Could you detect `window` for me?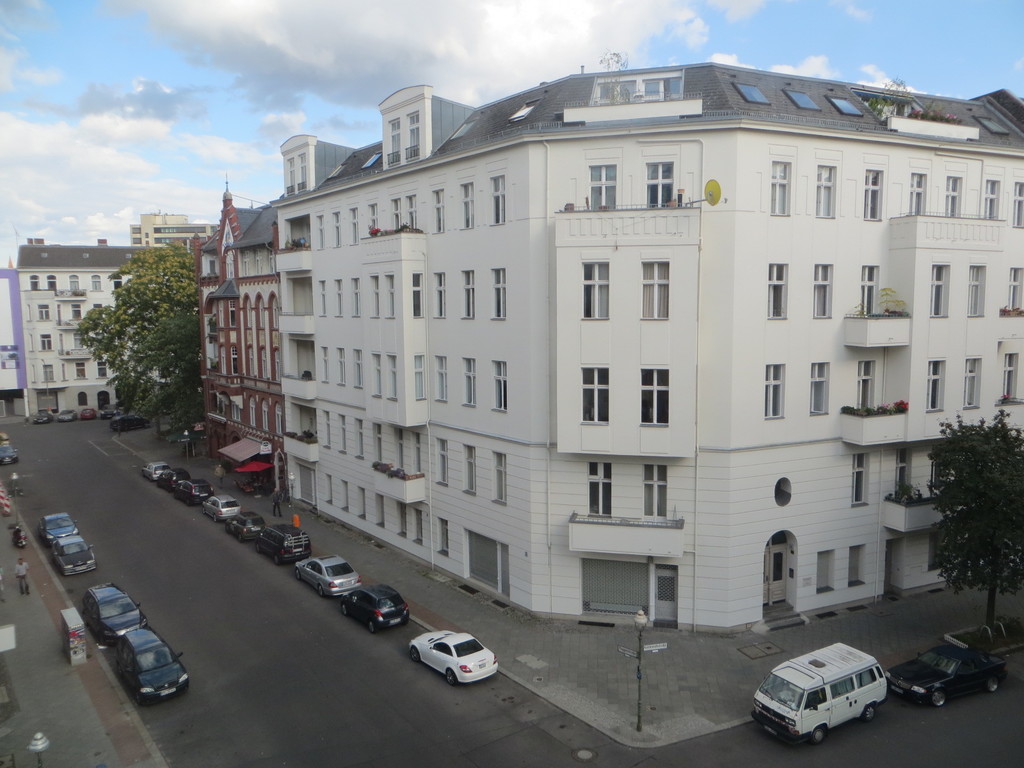
Detection result: pyautogui.locateOnScreen(850, 543, 867, 586).
